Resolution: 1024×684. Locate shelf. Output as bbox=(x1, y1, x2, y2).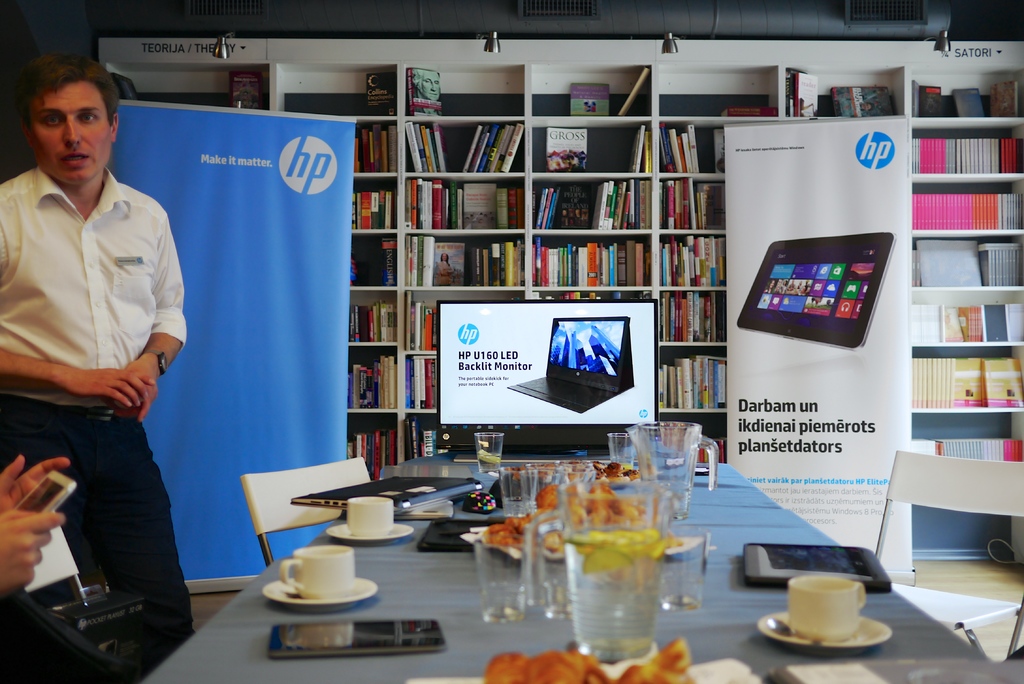
bbox=(911, 345, 1023, 418).
